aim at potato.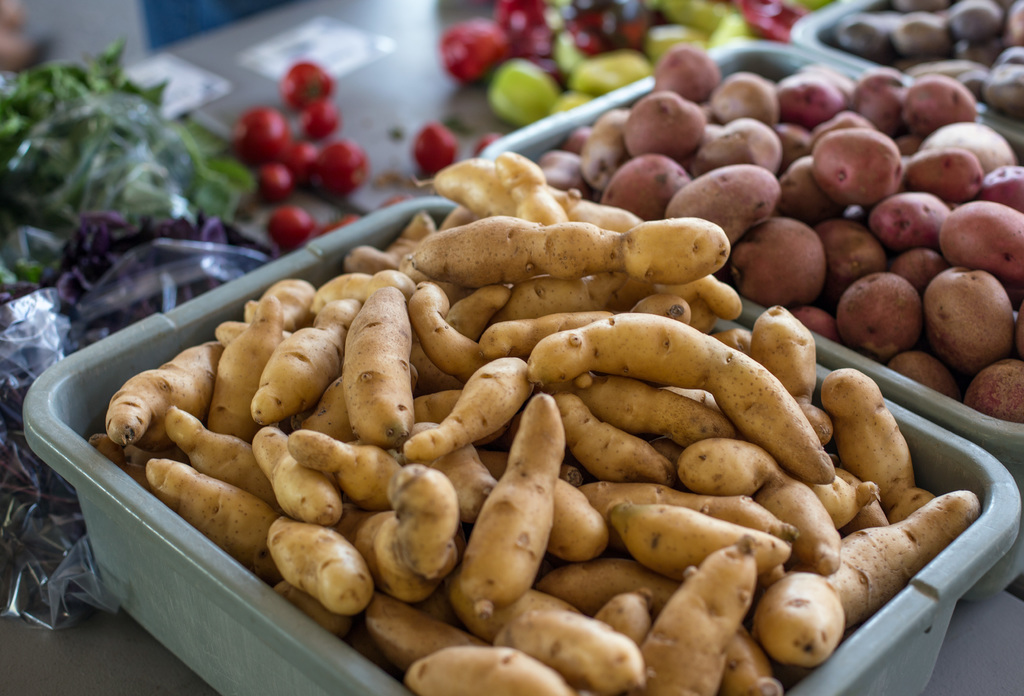
Aimed at crop(812, 127, 902, 209).
